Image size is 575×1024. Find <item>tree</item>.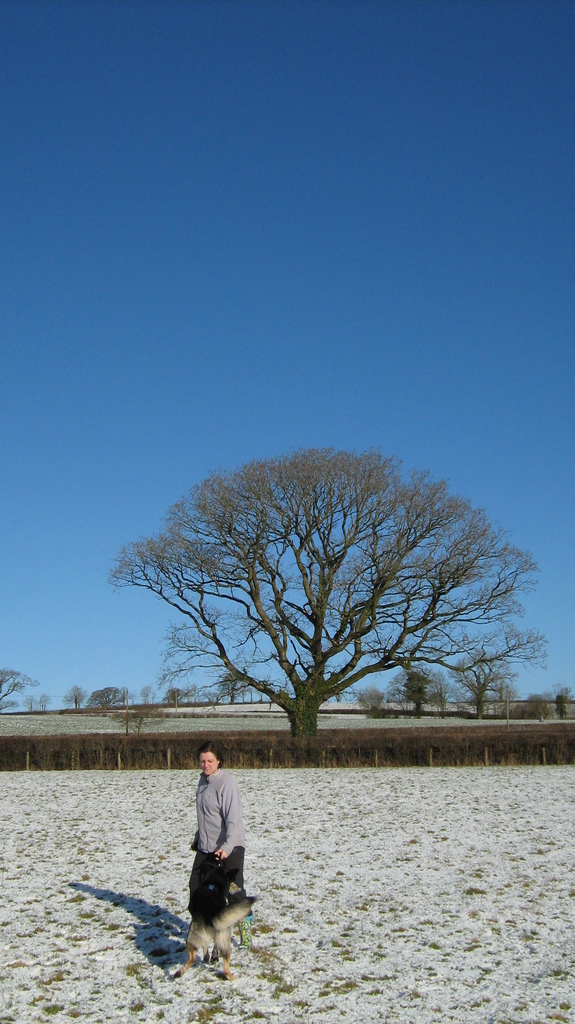
Rect(389, 671, 447, 711).
